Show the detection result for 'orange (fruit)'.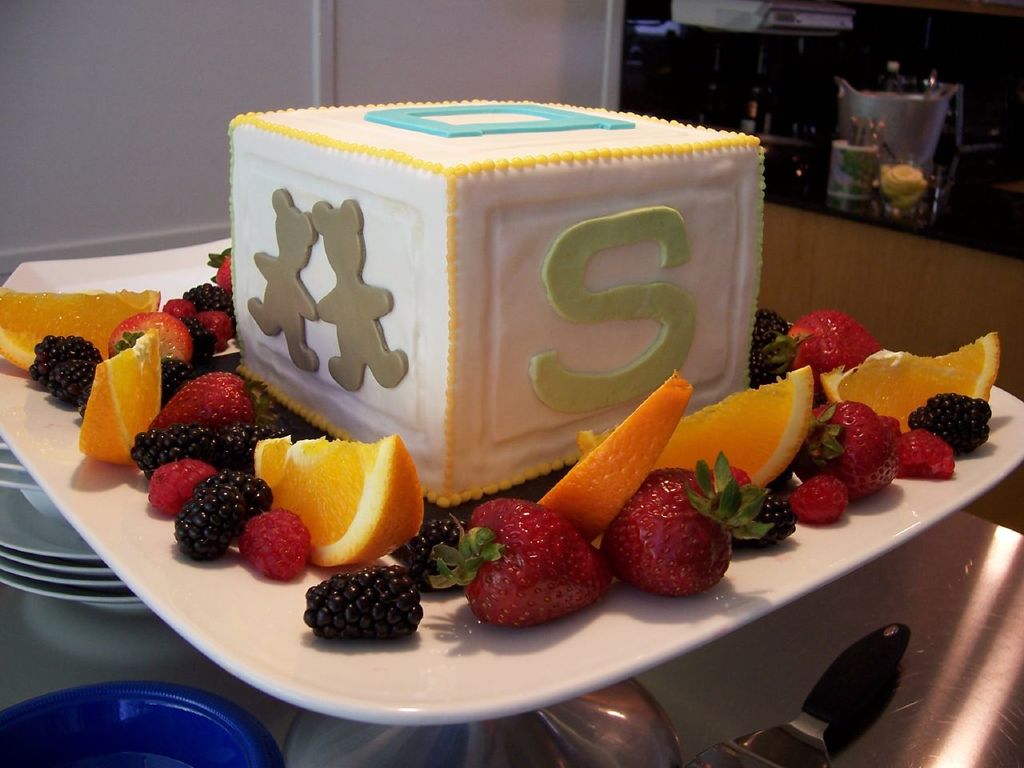
l=87, t=334, r=163, b=466.
